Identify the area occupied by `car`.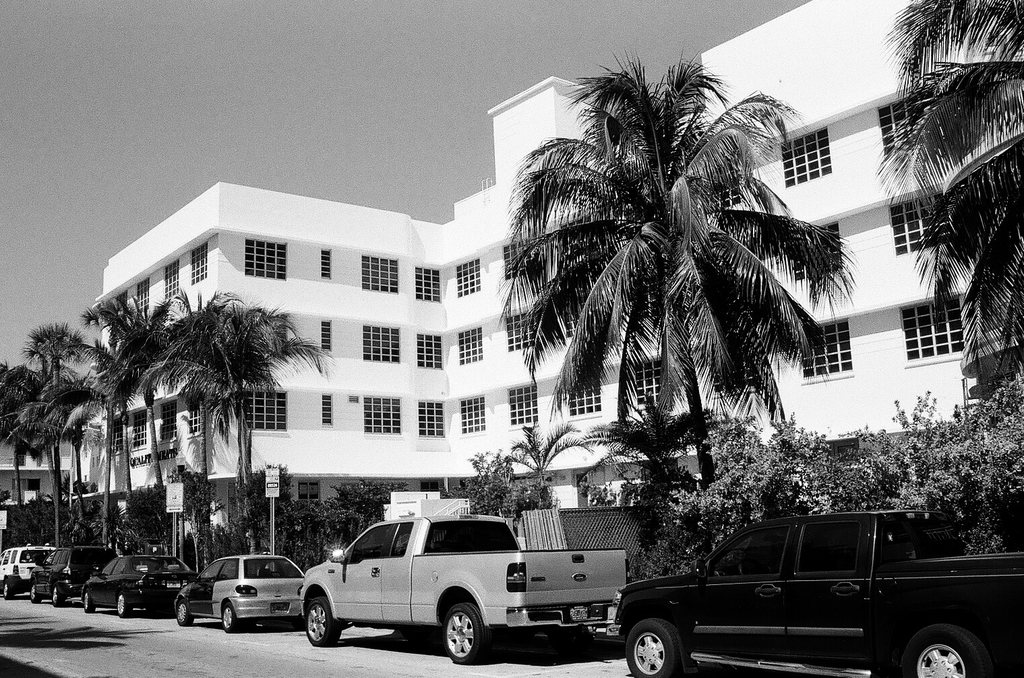
Area: (left=0, top=541, right=42, bottom=607).
